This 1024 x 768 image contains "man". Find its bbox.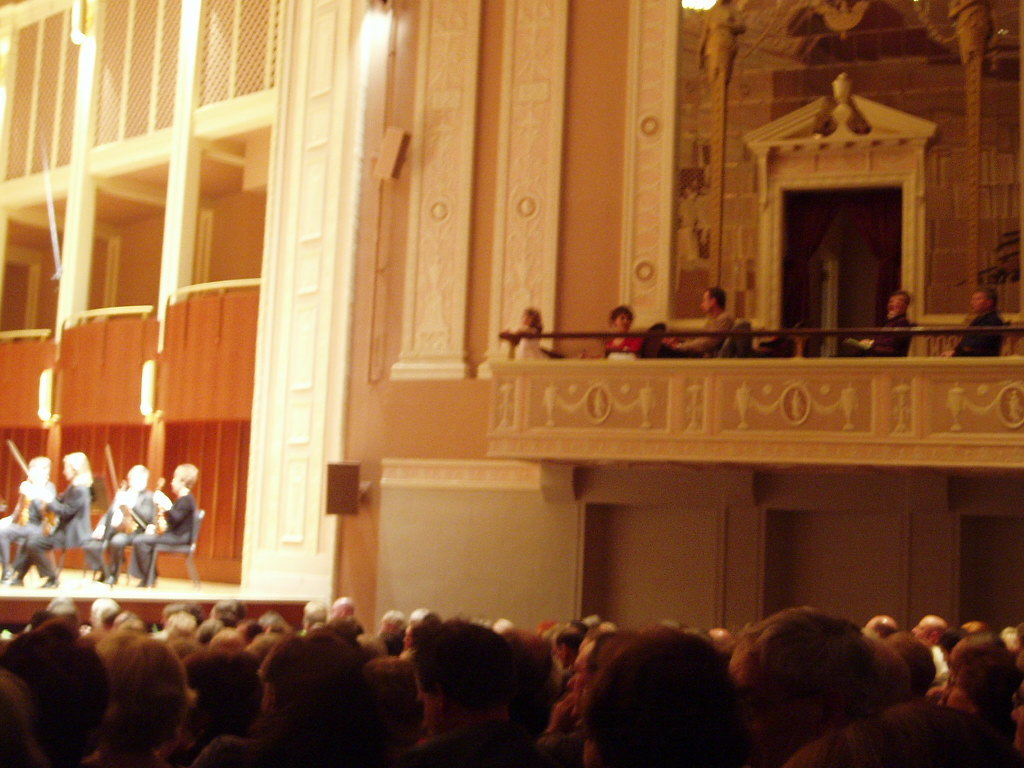
bbox(867, 617, 902, 641).
